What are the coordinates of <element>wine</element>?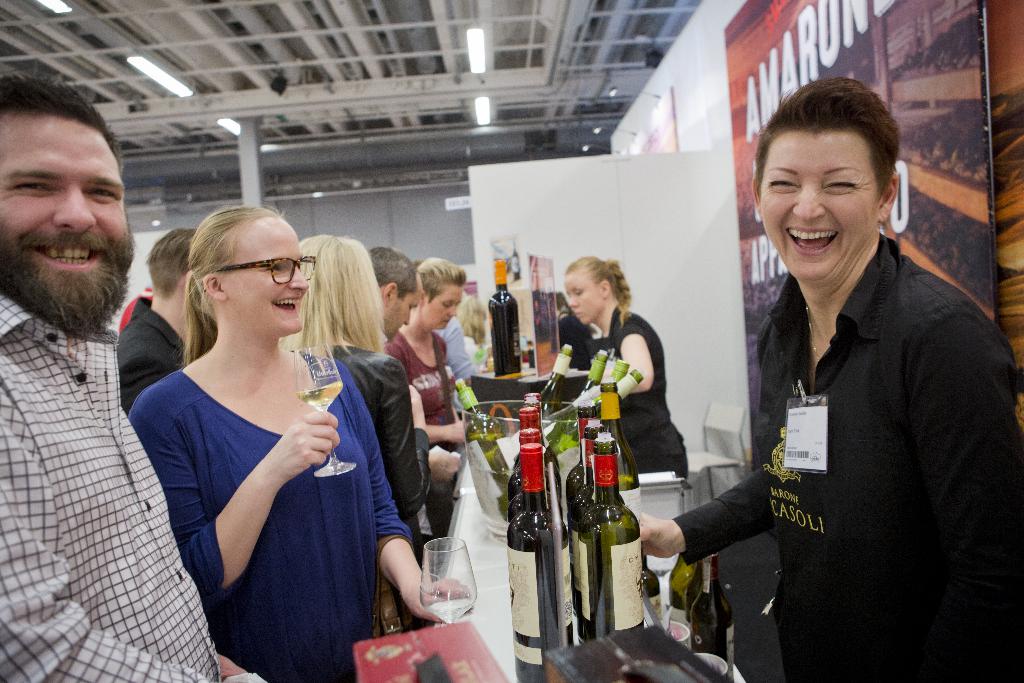
(x1=295, y1=379, x2=342, y2=414).
